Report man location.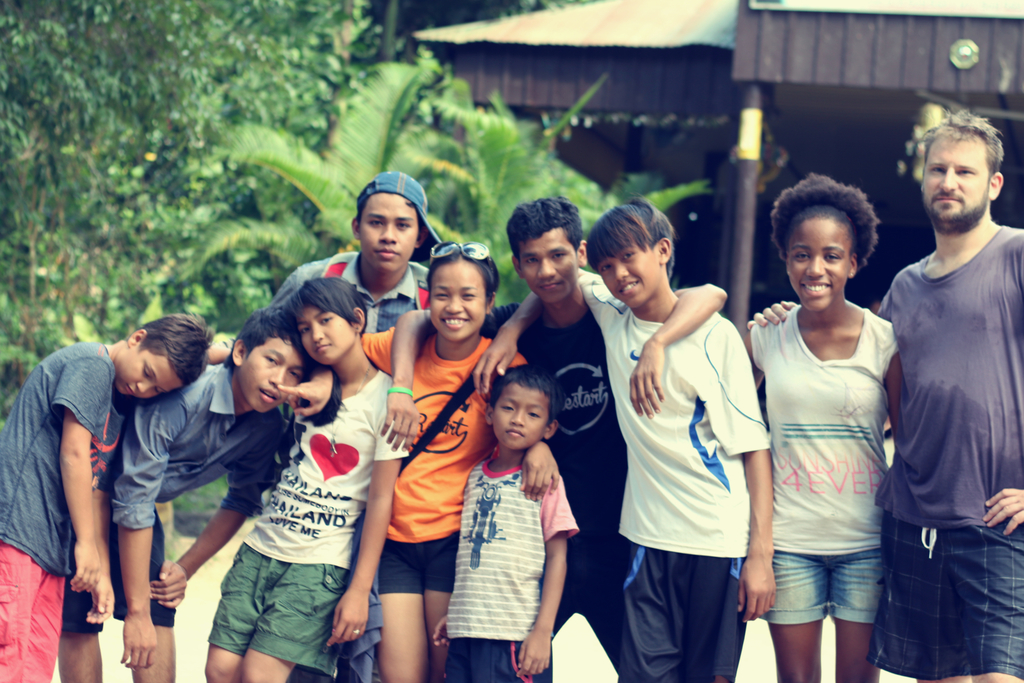
Report: Rect(742, 102, 1023, 682).
